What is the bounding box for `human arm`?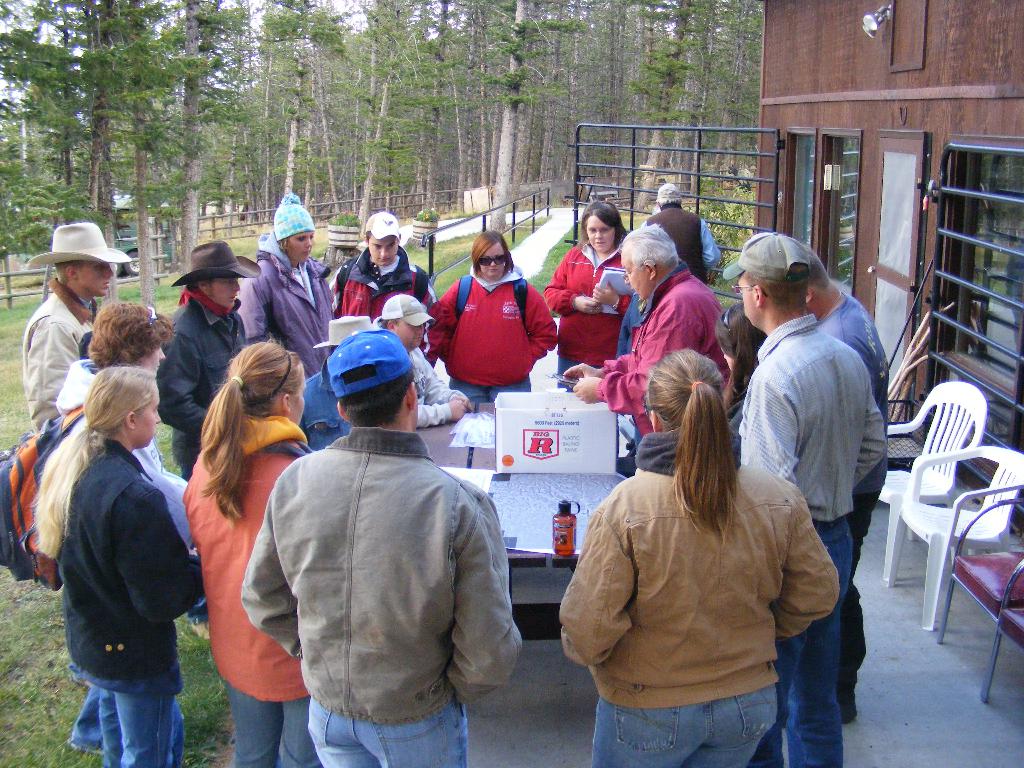
BBox(447, 498, 522, 701).
